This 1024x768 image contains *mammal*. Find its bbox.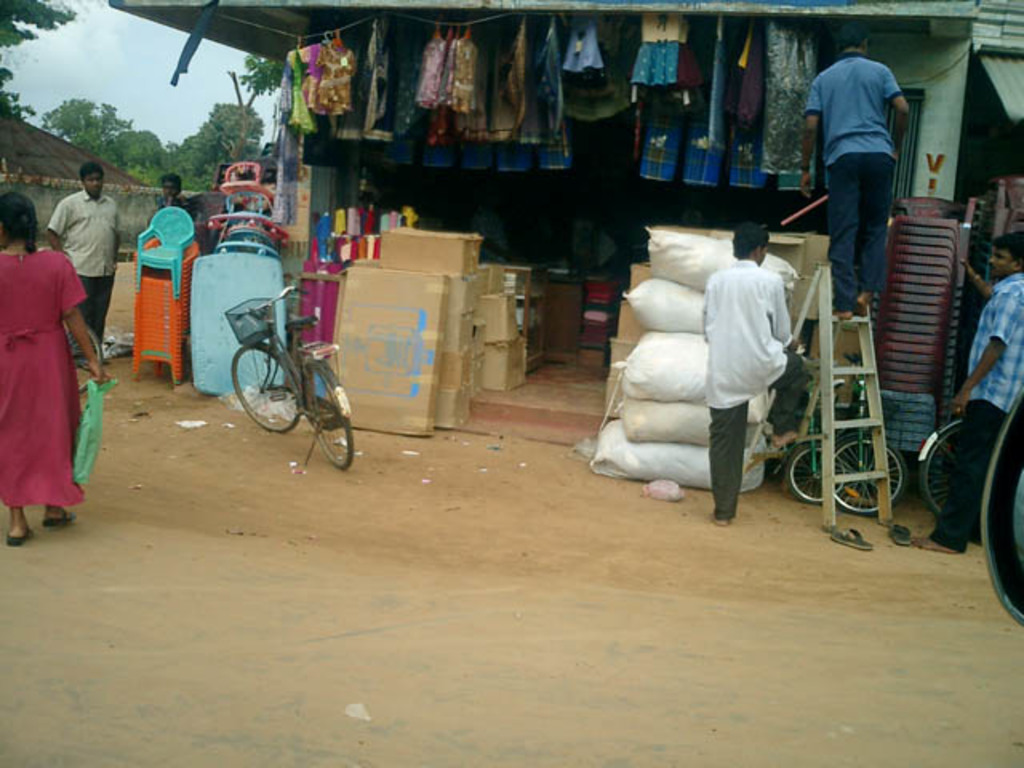
detection(46, 162, 138, 363).
